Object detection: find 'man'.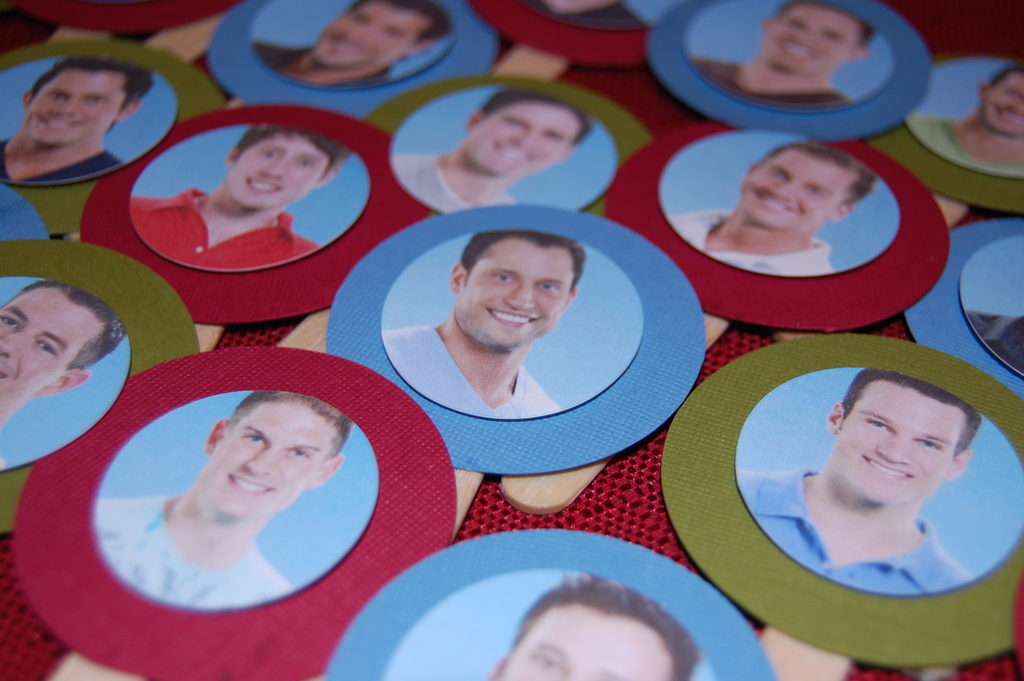
<region>259, 0, 447, 94</region>.
